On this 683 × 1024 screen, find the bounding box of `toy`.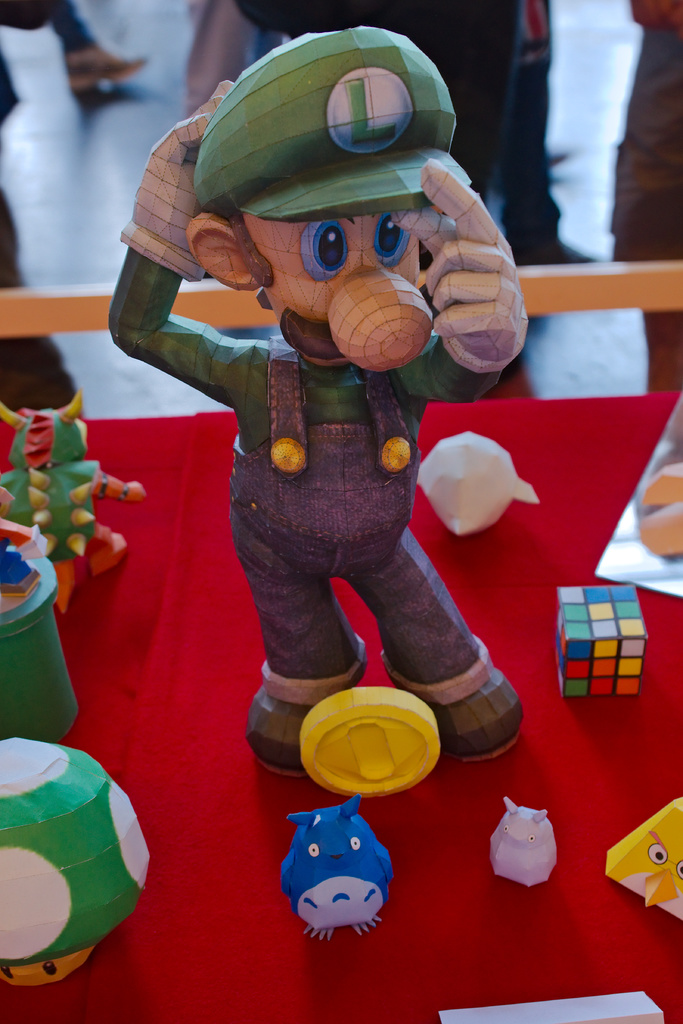
Bounding box: <region>108, 28, 529, 778</region>.
